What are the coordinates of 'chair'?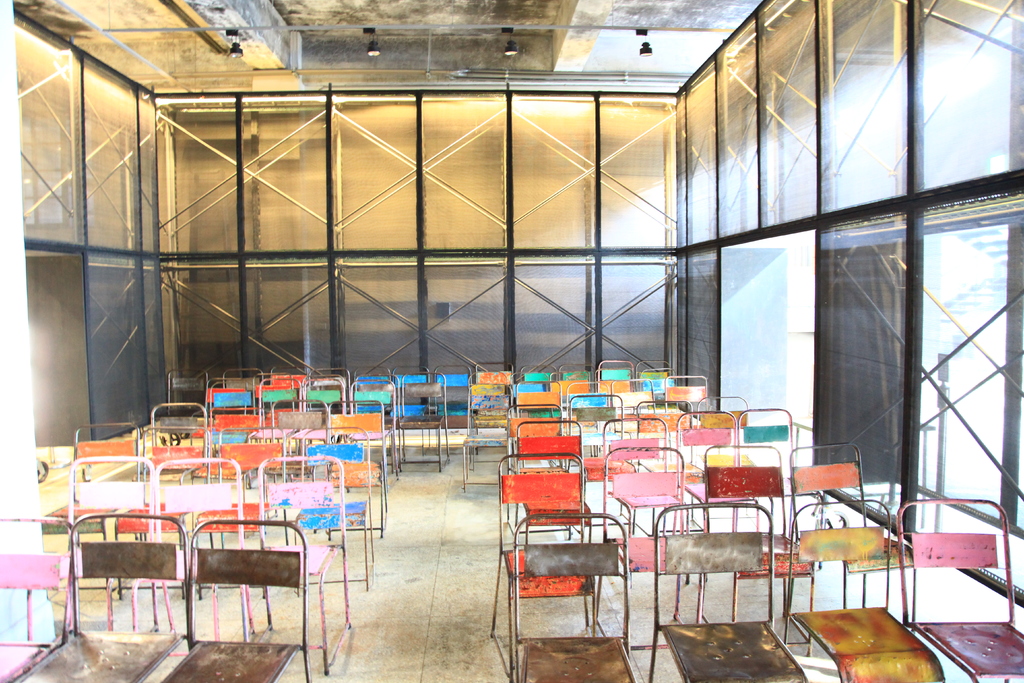
bbox(172, 520, 312, 682).
